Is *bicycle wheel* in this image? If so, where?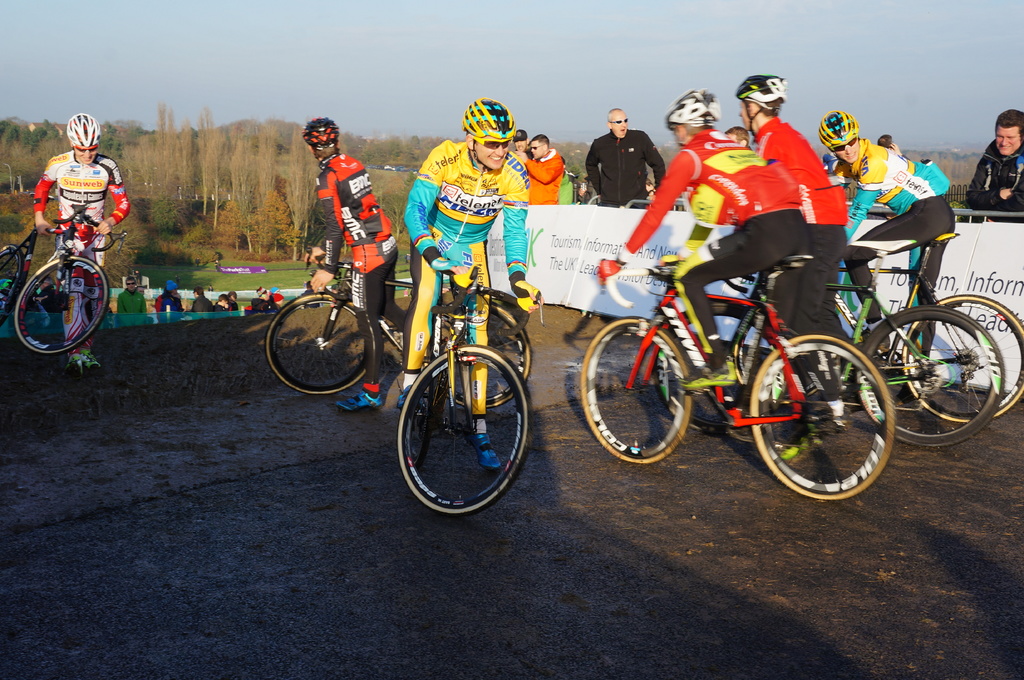
Yes, at 655 303 774 435.
